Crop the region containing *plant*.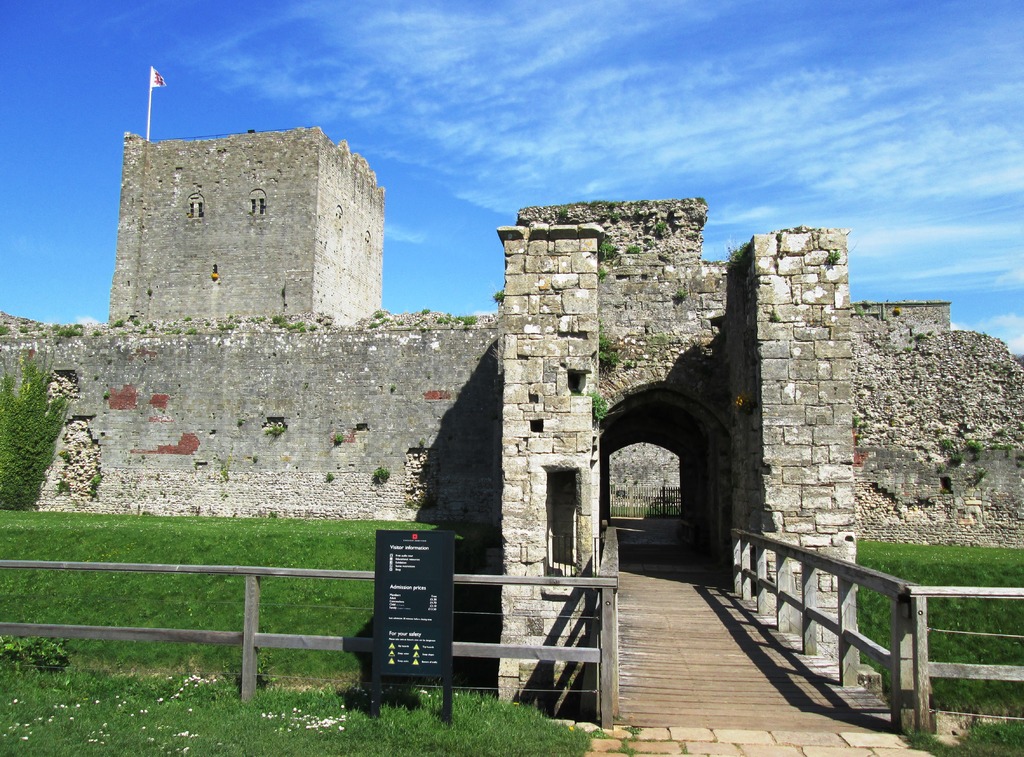
Crop region: 370:465:392:486.
